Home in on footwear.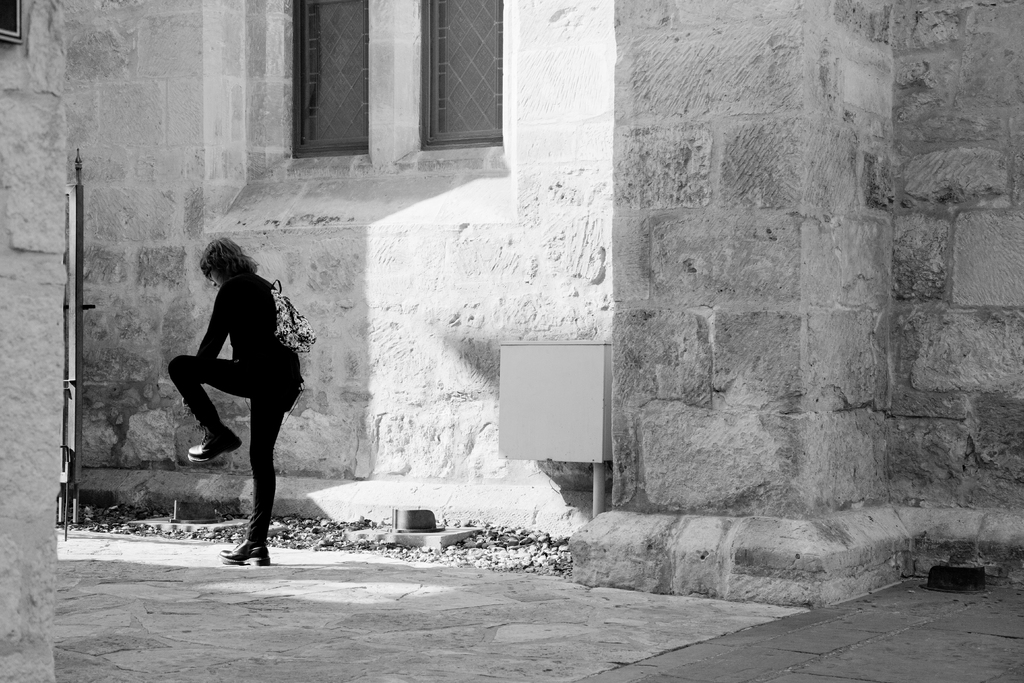
Homed in at box(186, 423, 241, 464).
